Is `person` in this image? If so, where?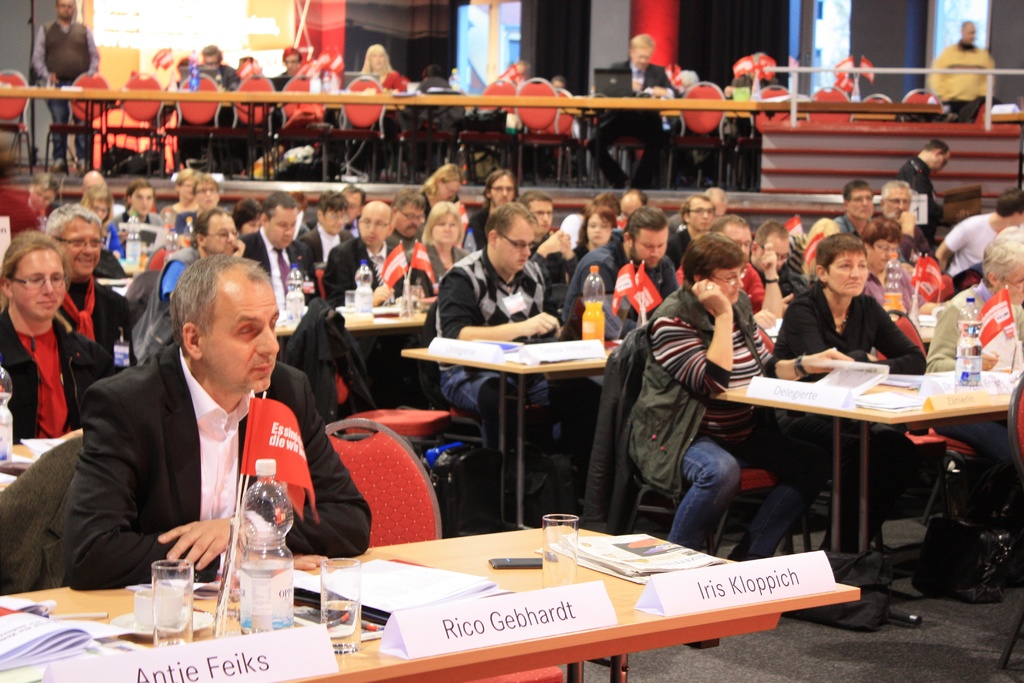
Yes, at BBox(84, 165, 133, 217).
